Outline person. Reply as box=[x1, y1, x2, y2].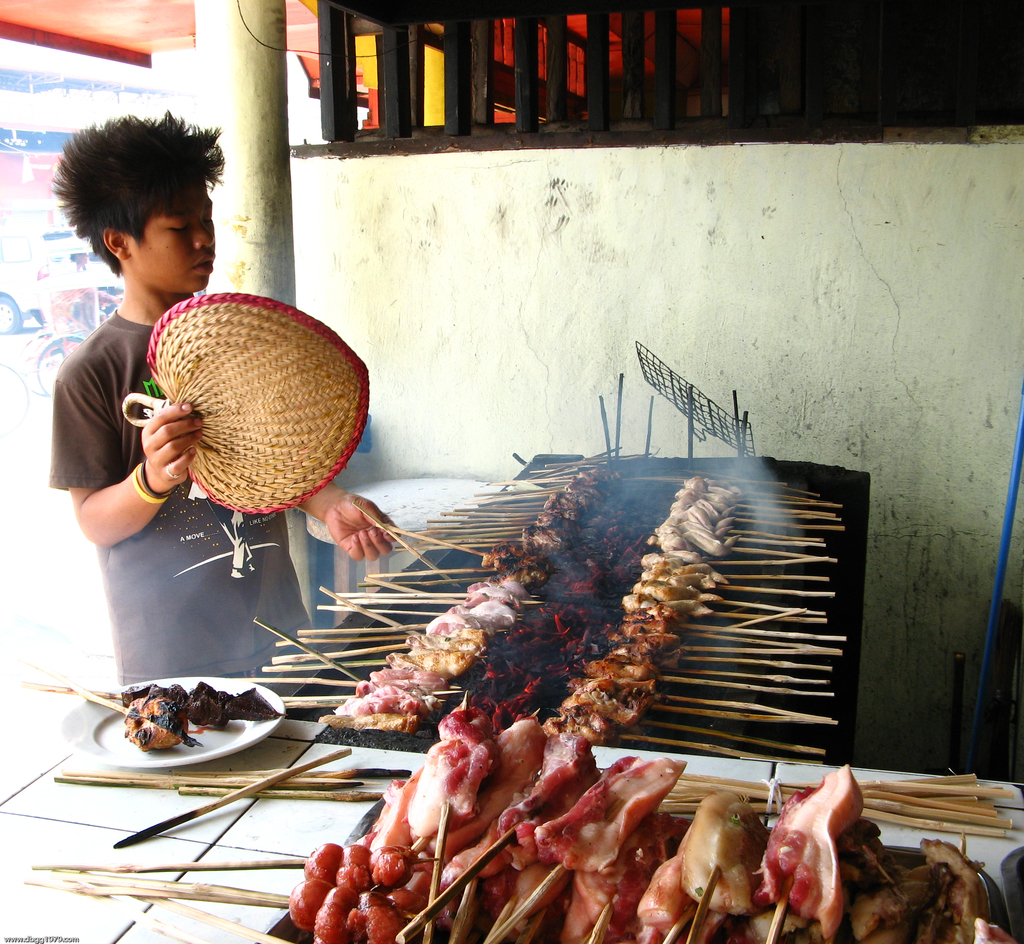
box=[38, 167, 395, 717].
